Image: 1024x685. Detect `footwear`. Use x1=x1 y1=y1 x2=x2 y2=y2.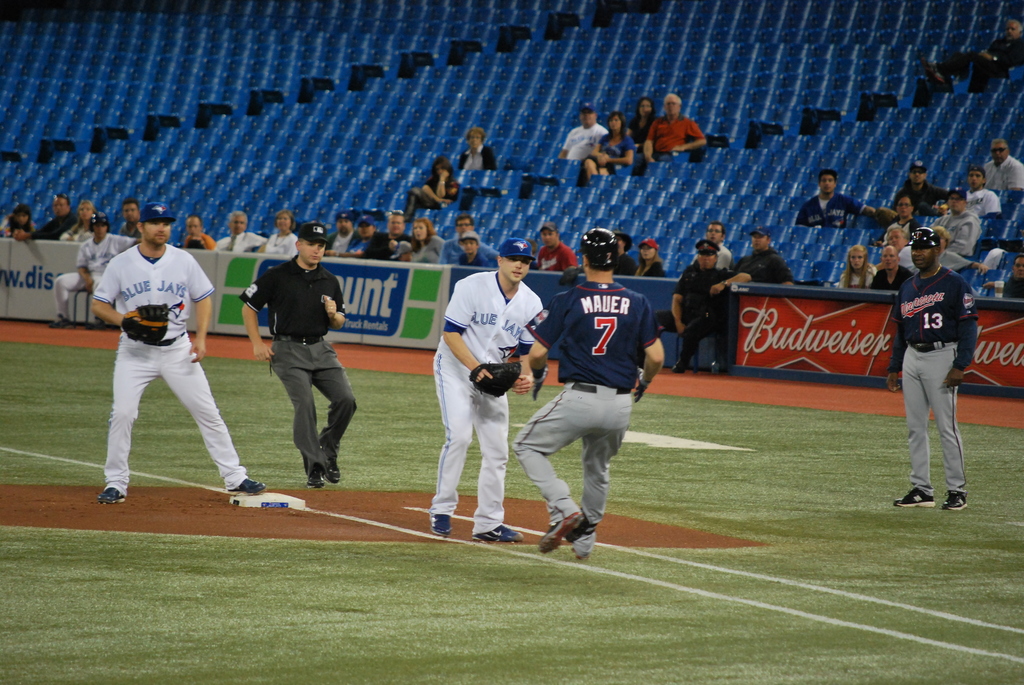
x1=235 y1=478 x2=267 y2=494.
